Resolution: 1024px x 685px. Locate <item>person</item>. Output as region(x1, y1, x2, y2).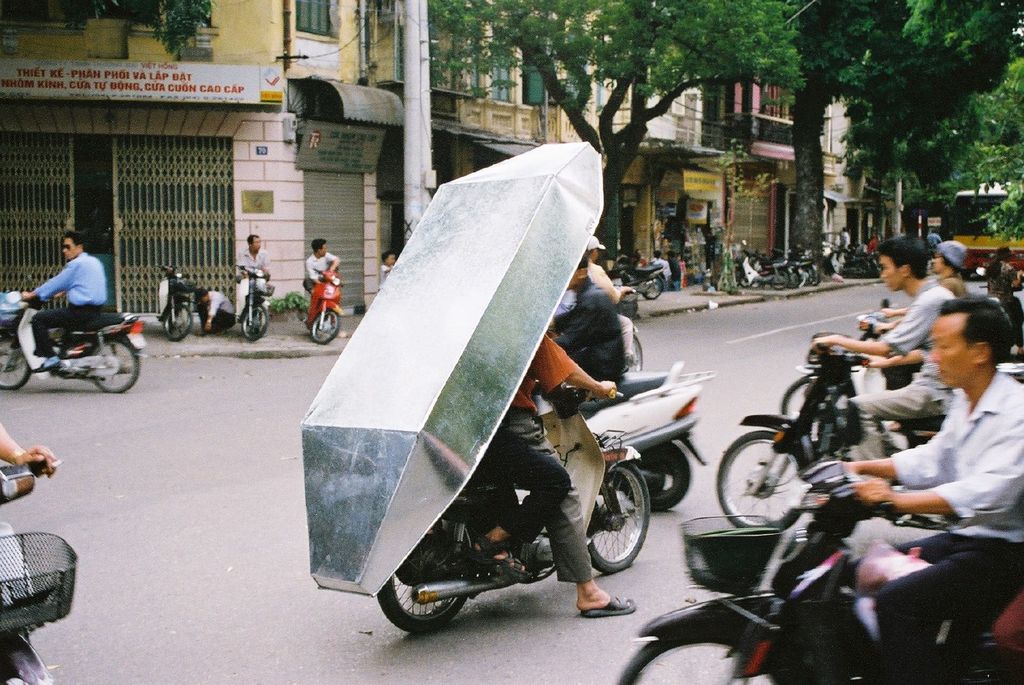
region(588, 233, 634, 304).
